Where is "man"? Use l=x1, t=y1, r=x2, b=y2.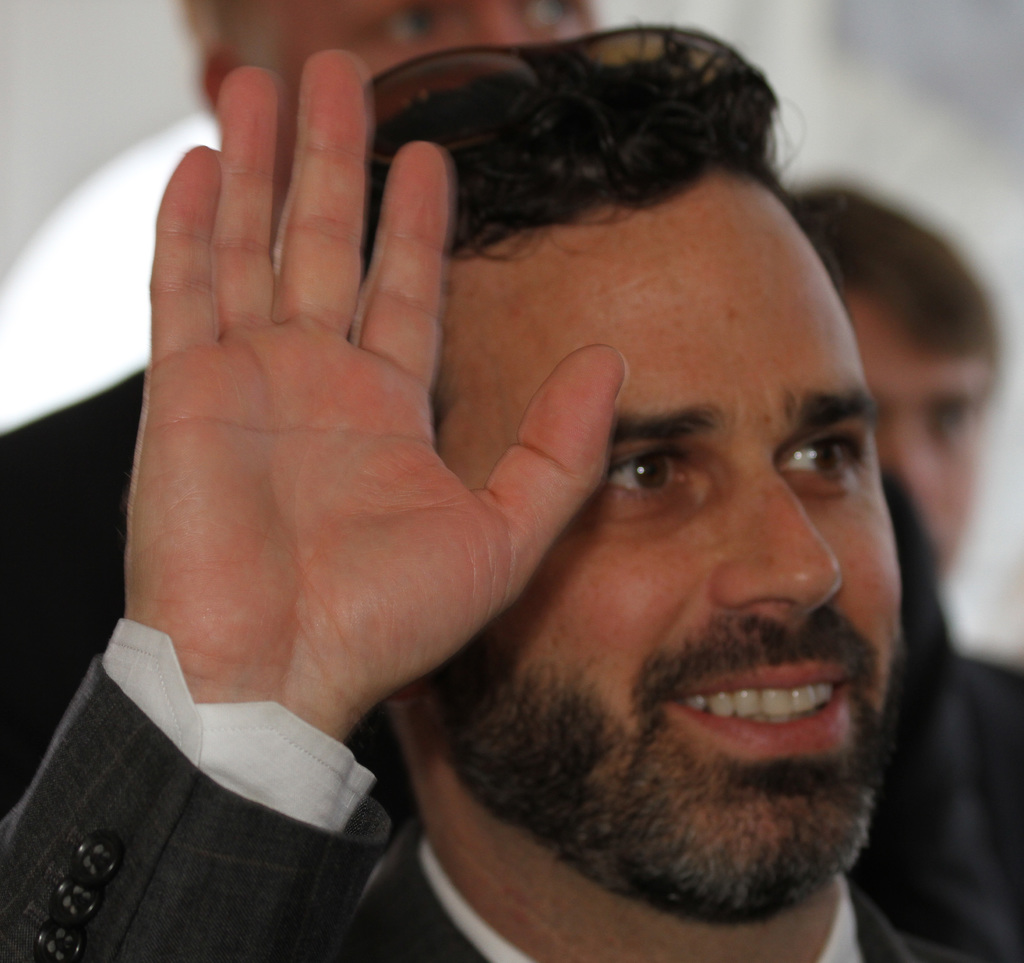
l=0, t=0, r=597, b=815.
